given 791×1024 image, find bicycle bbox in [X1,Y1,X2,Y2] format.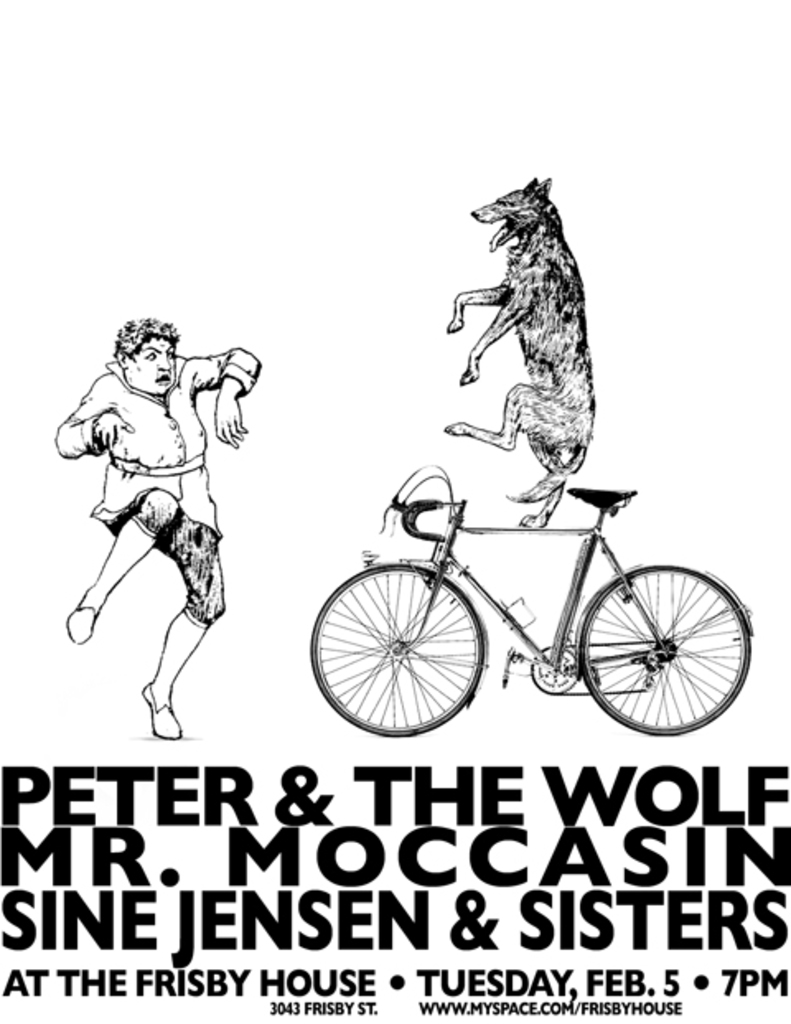
[305,460,760,742].
